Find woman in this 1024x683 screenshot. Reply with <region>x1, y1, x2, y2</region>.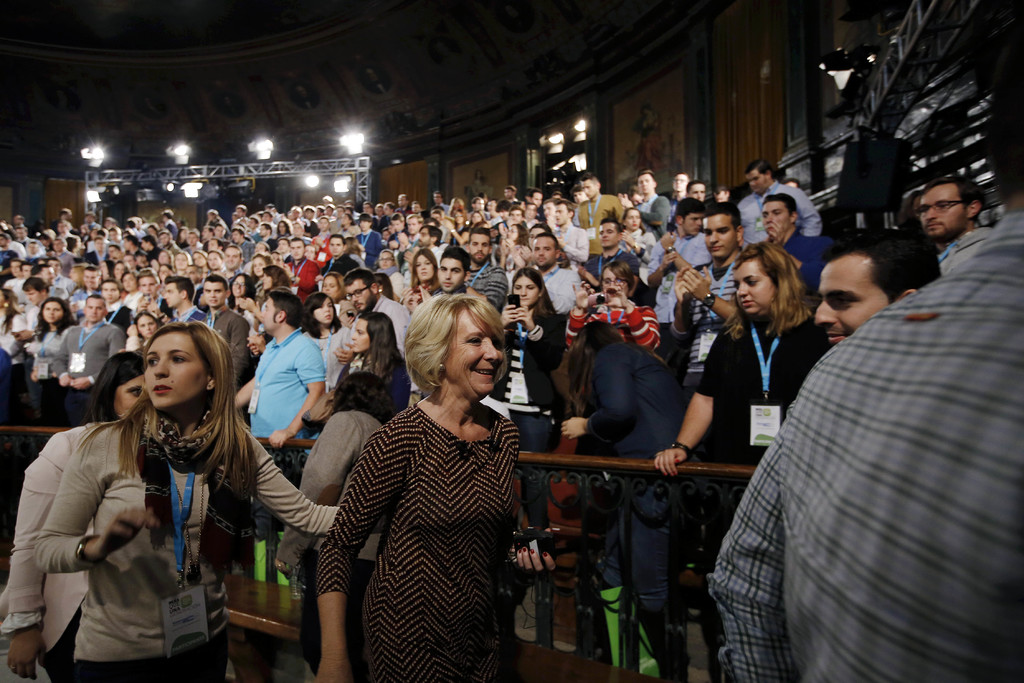
<region>259, 265, 290, 299</region>.
